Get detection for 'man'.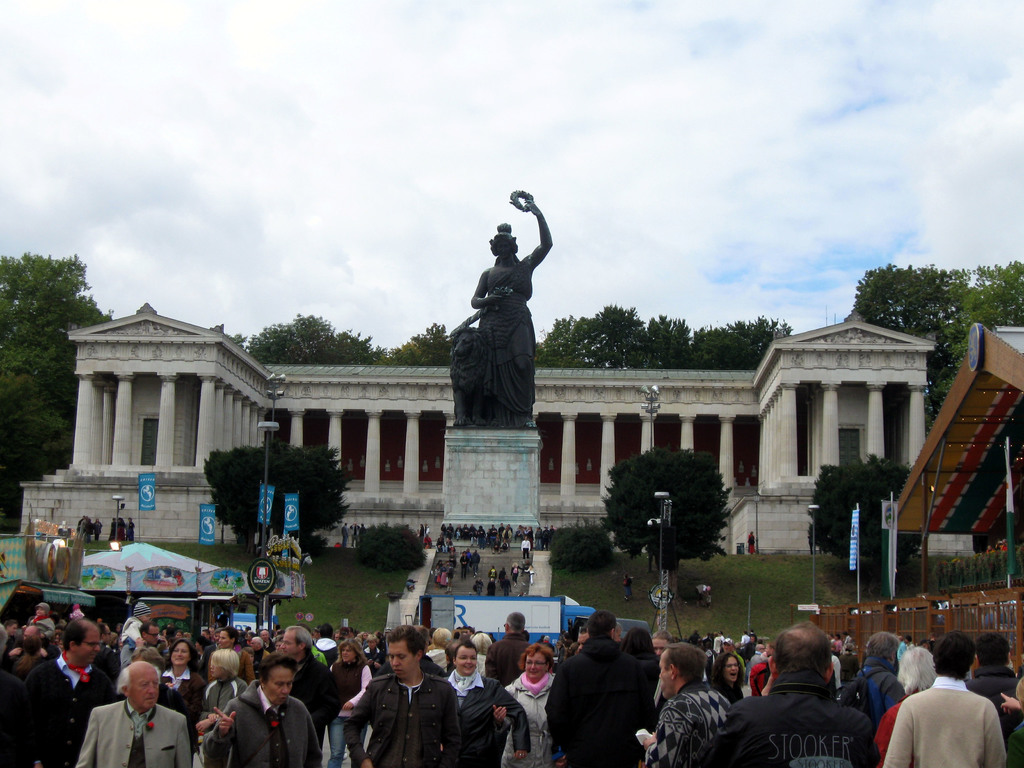
Detection: Rect(313, 620, 342, 676).
